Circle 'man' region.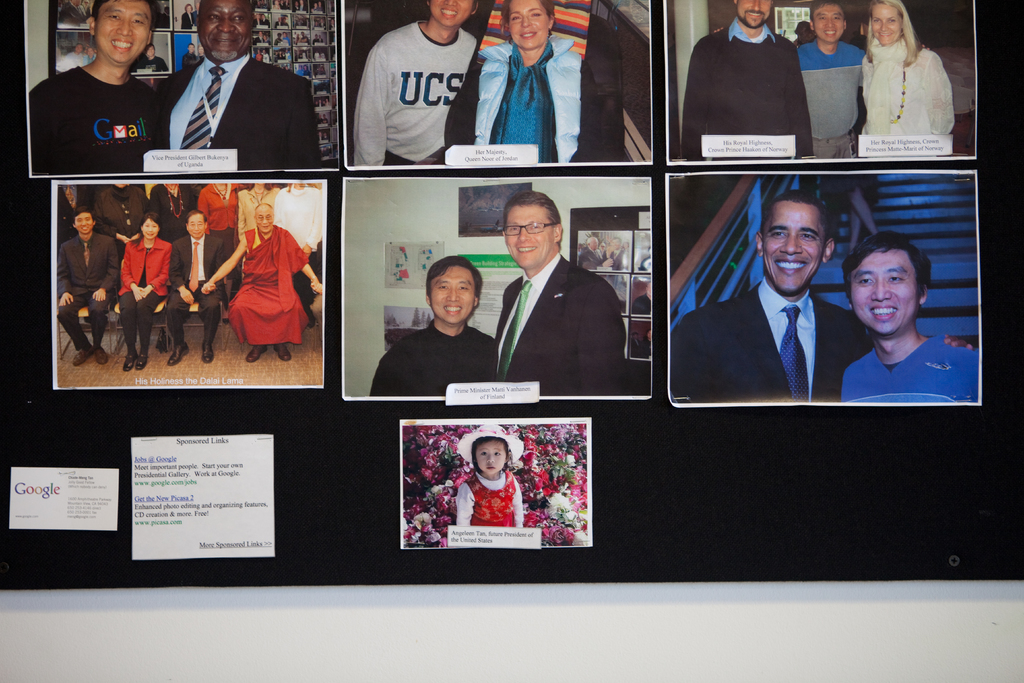
Region: [left=159, top=0, right=326, bottom=169].
